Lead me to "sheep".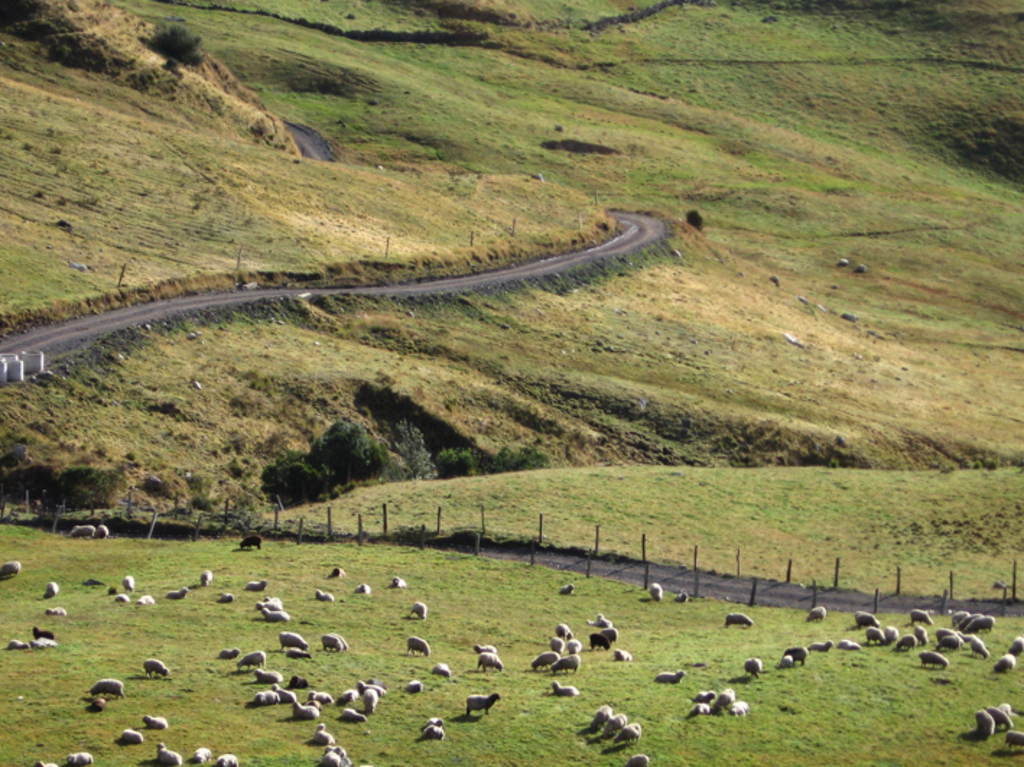
Lead to crop(973, 708, 995, 740).
